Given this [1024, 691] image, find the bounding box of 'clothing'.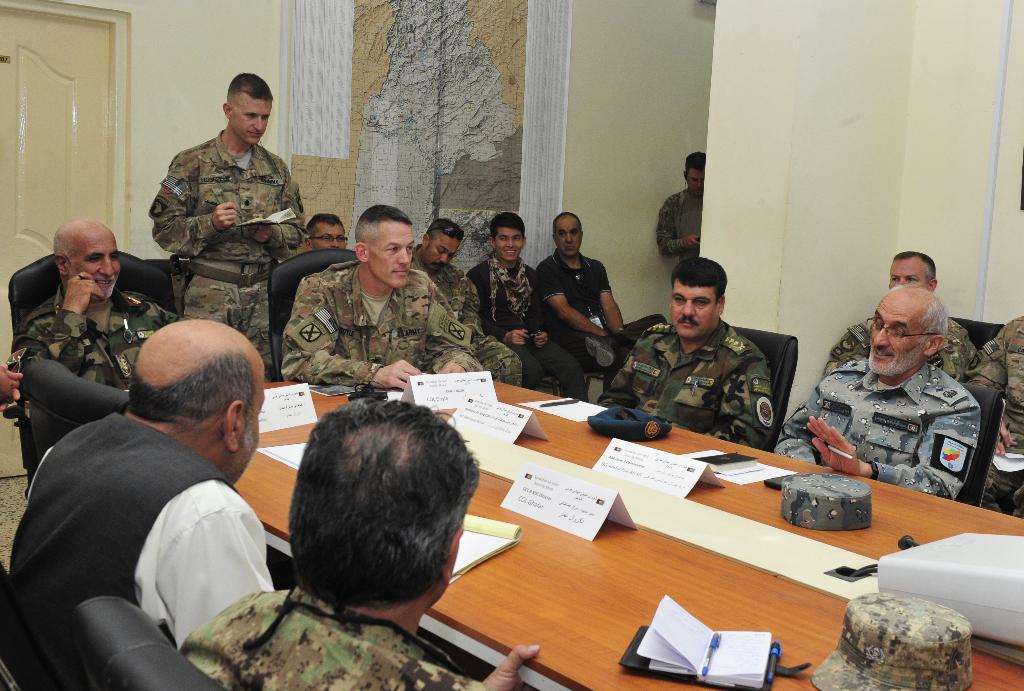
bbox(534, 251, 666, 396).
